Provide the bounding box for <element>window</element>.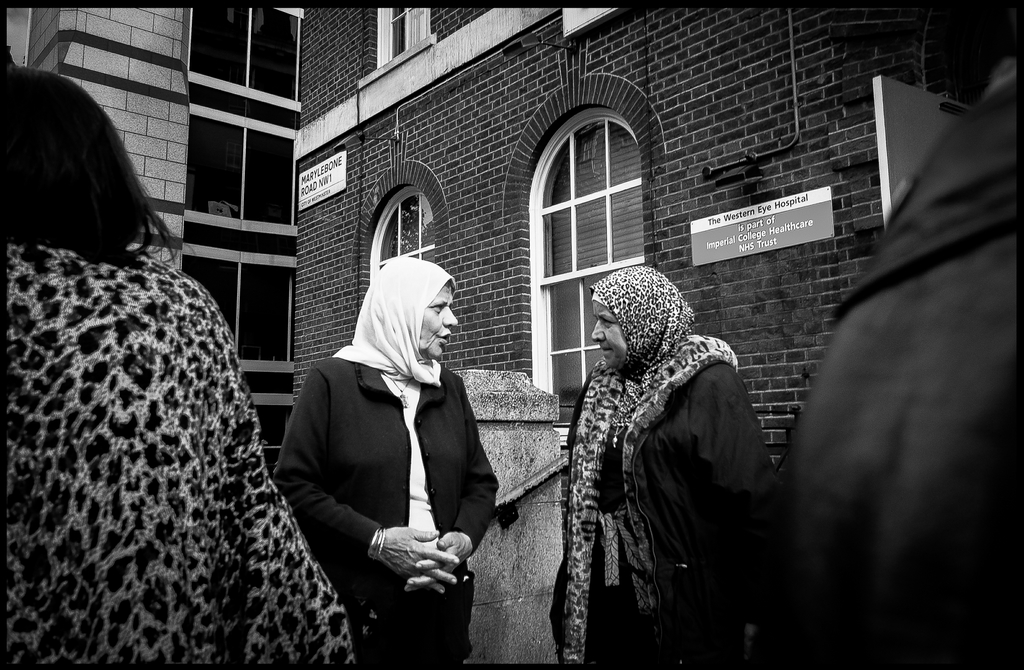
[left=372, top=192, right=435, bottom=265].
